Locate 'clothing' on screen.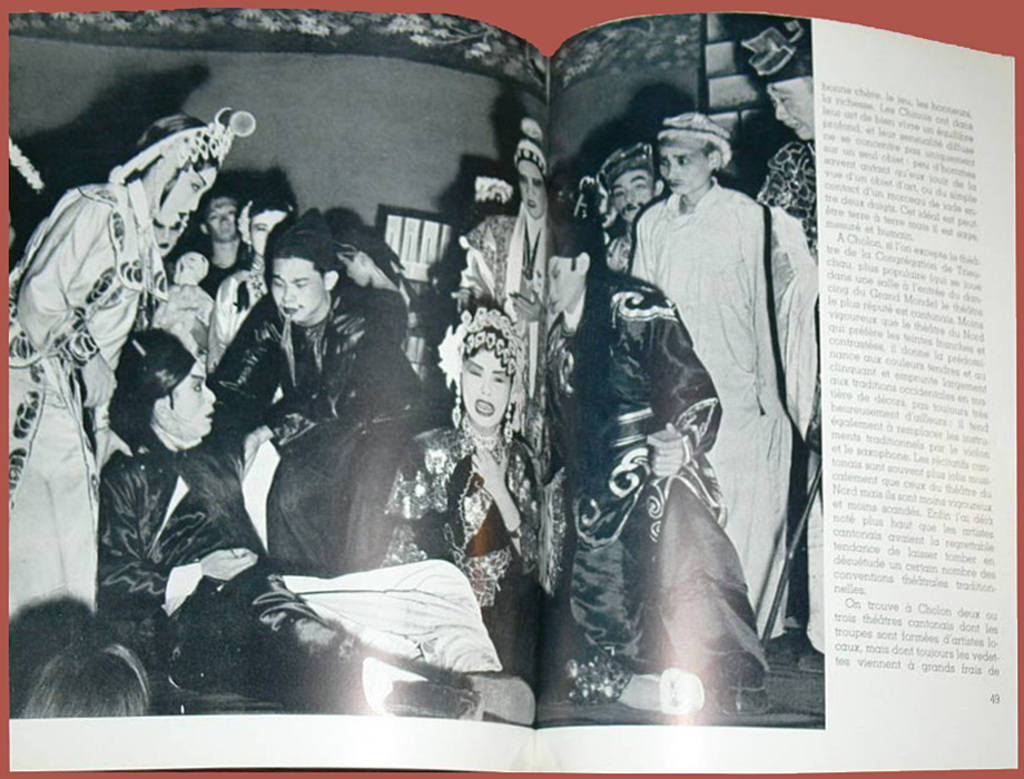
On screen at {"left": 757, "top": 141, "right": 828, "bottom": 653}.
